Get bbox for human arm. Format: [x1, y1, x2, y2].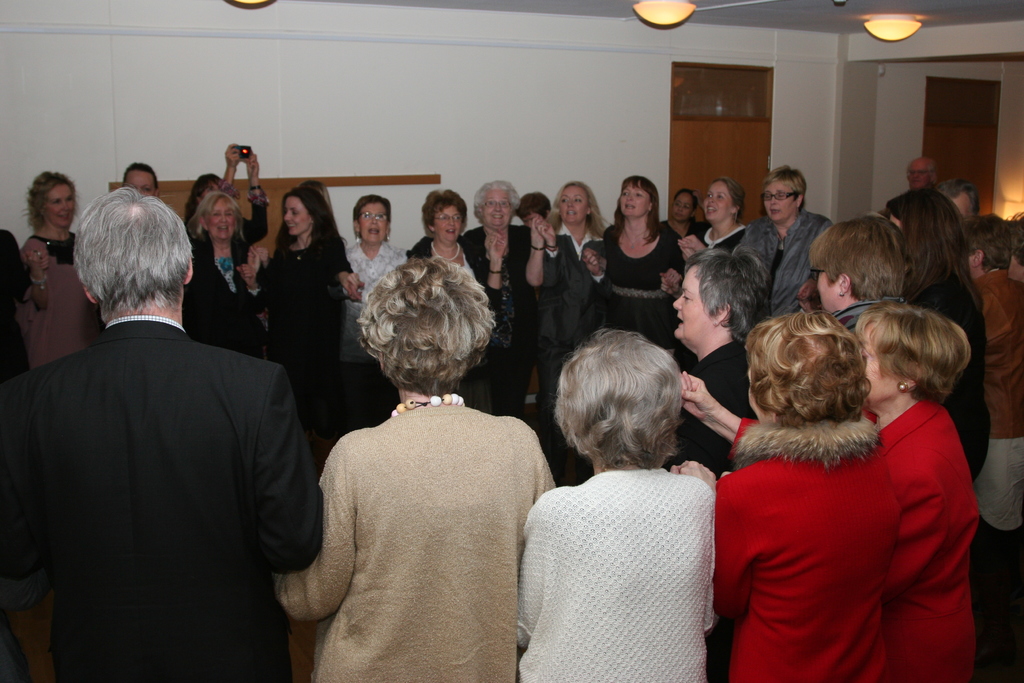
[20, 232, 55, 311].
